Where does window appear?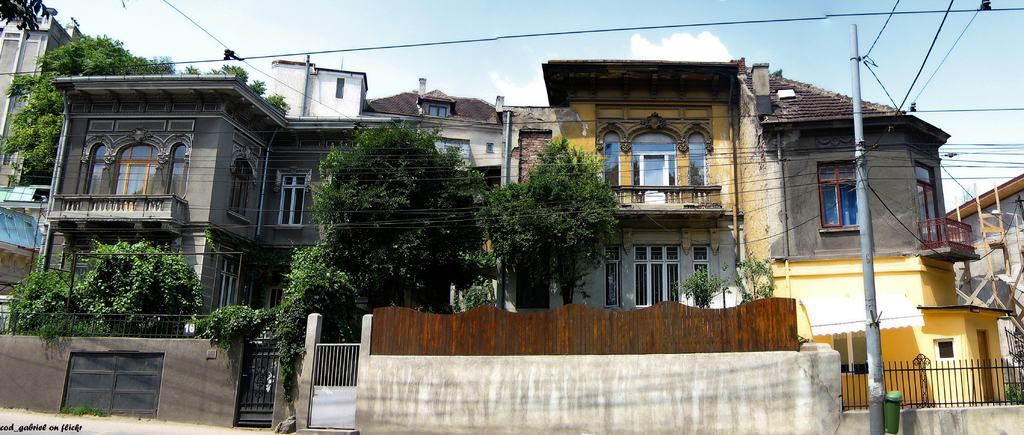
Appears at rect(909, 156, 944, 250).
